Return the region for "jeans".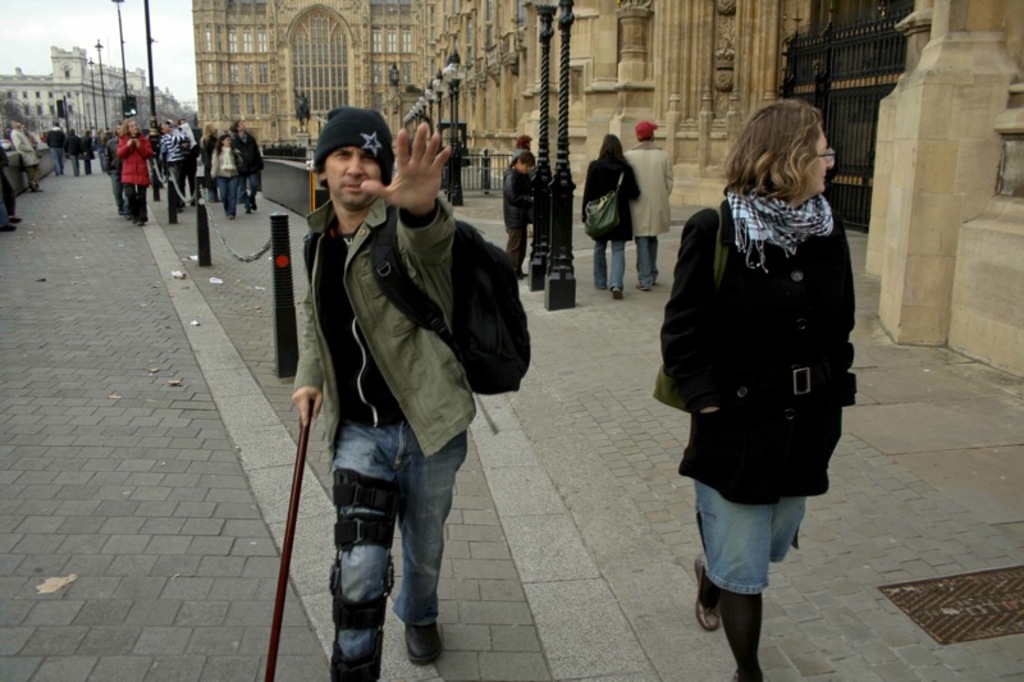
locate(636, 233, 659, 280).
